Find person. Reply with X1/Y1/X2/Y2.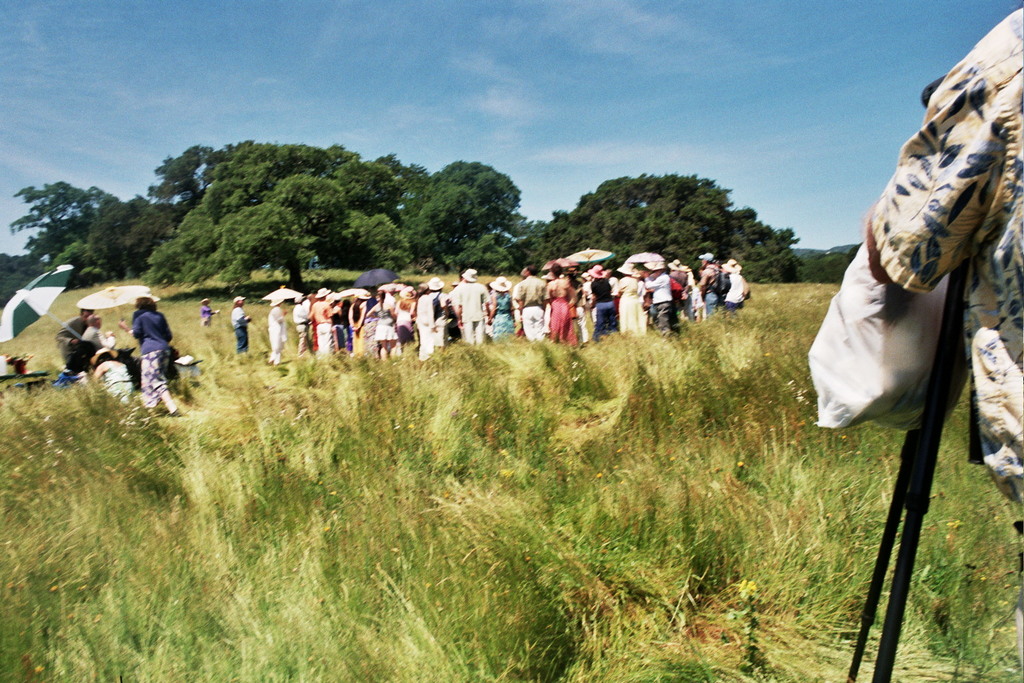
78/312/105/352.
